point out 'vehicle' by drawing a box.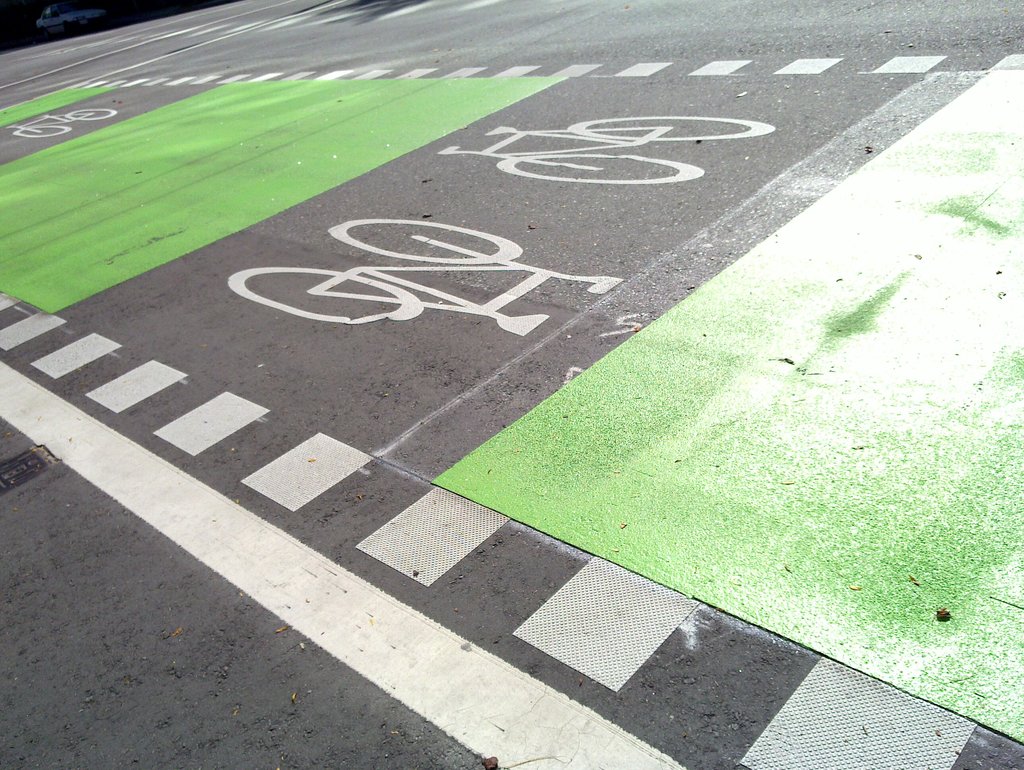
x1=439 y1=109 x2=779 y2=192.
